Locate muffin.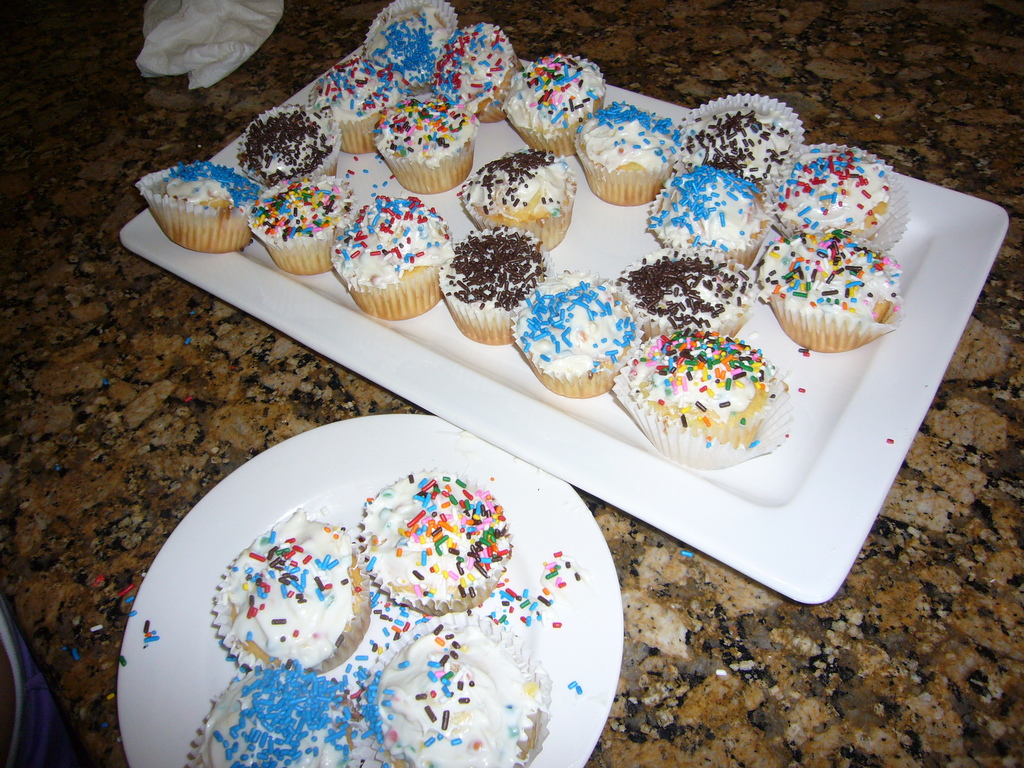
Bounding box: 760 138 911 255.
